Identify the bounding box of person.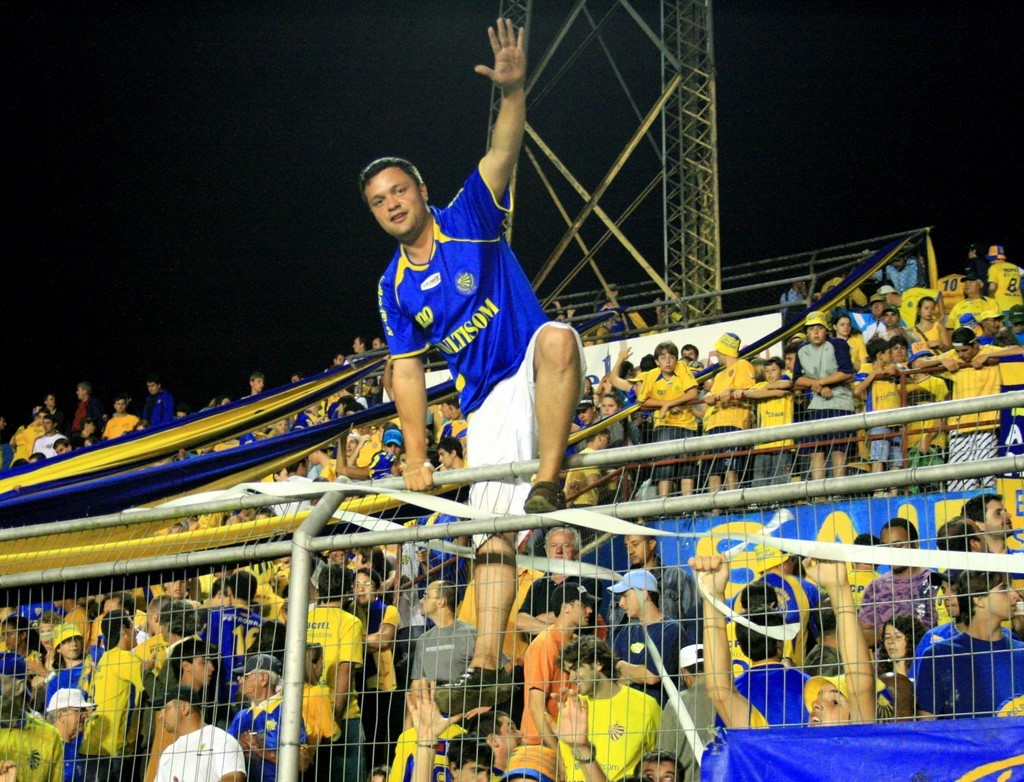
(x1=707, y1=336, x2=755, y2=513).
